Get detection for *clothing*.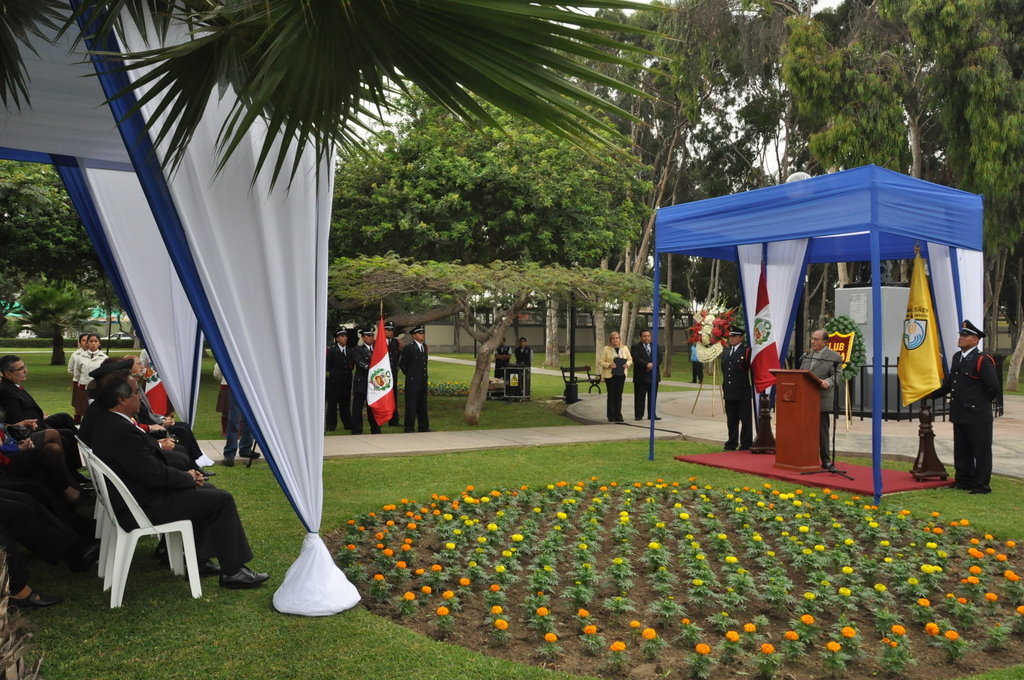
Detection: left=514, top=347, right=535, bottom=400.
